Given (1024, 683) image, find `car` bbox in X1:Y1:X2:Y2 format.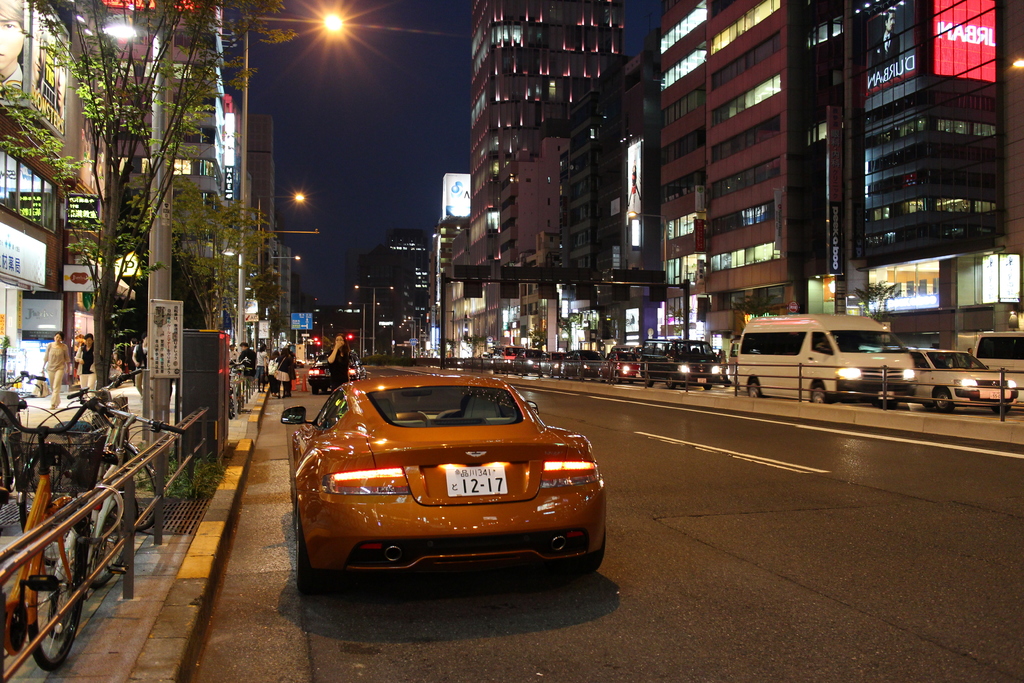
285:372:609:604.
